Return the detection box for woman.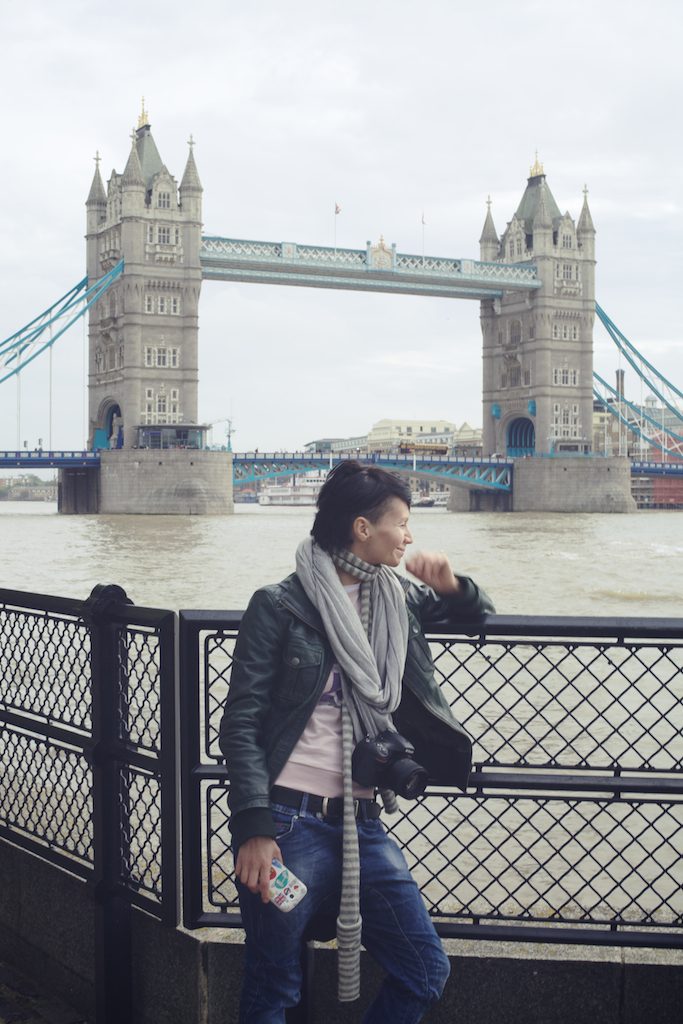
crop(209, 485, 474, 1012).
